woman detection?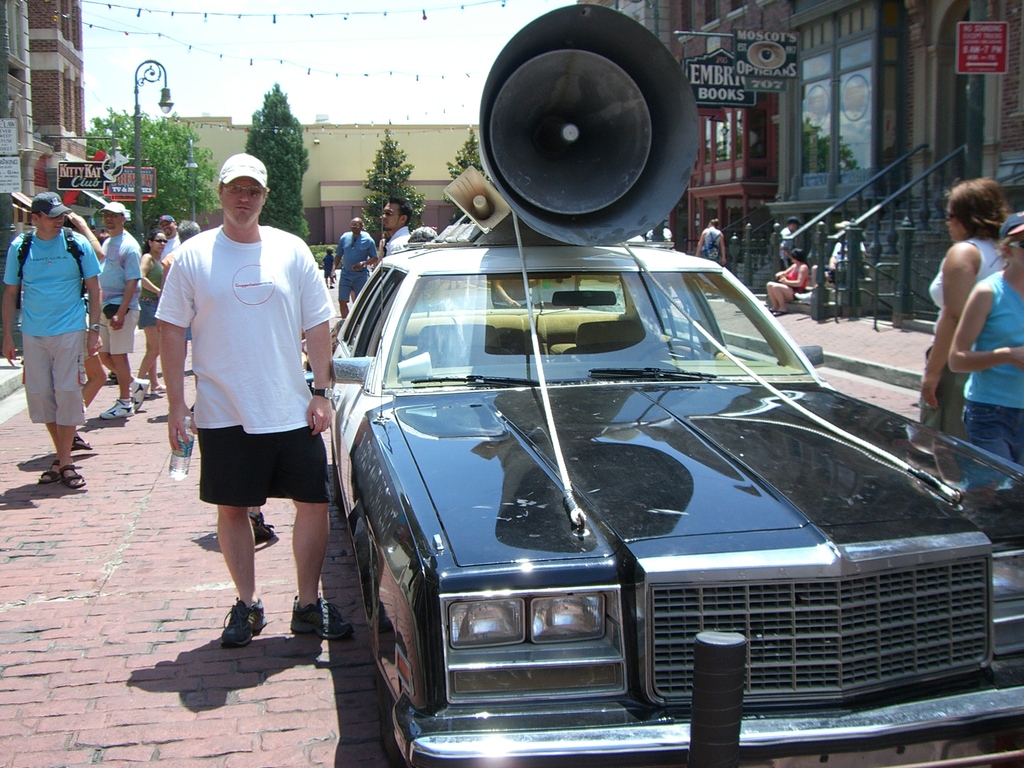
948:212:1023:467
